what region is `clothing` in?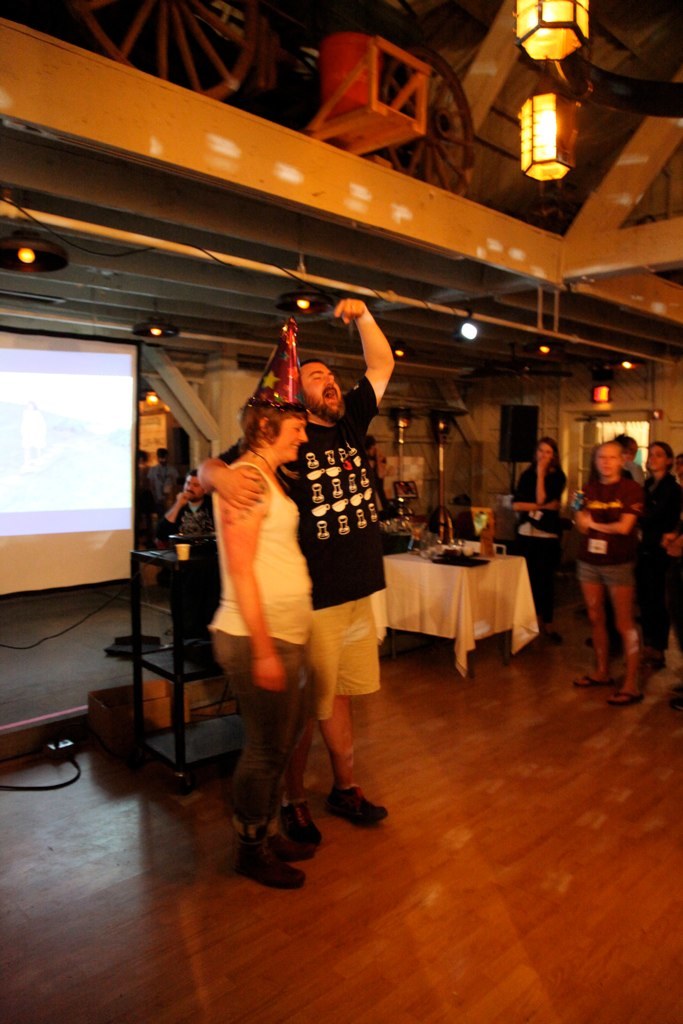
{"left": 491, "top": 461, "right": 558, "bottom": 578}.
